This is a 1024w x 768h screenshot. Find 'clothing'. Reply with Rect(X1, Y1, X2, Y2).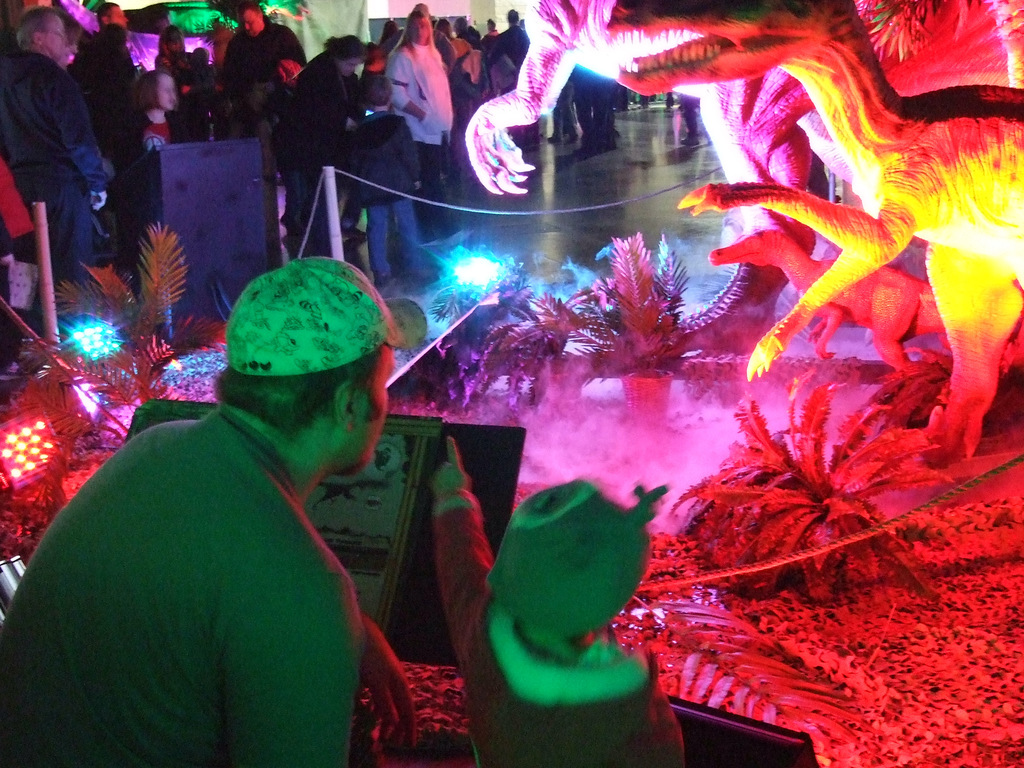
Rect(367, 208, 419, 282).
